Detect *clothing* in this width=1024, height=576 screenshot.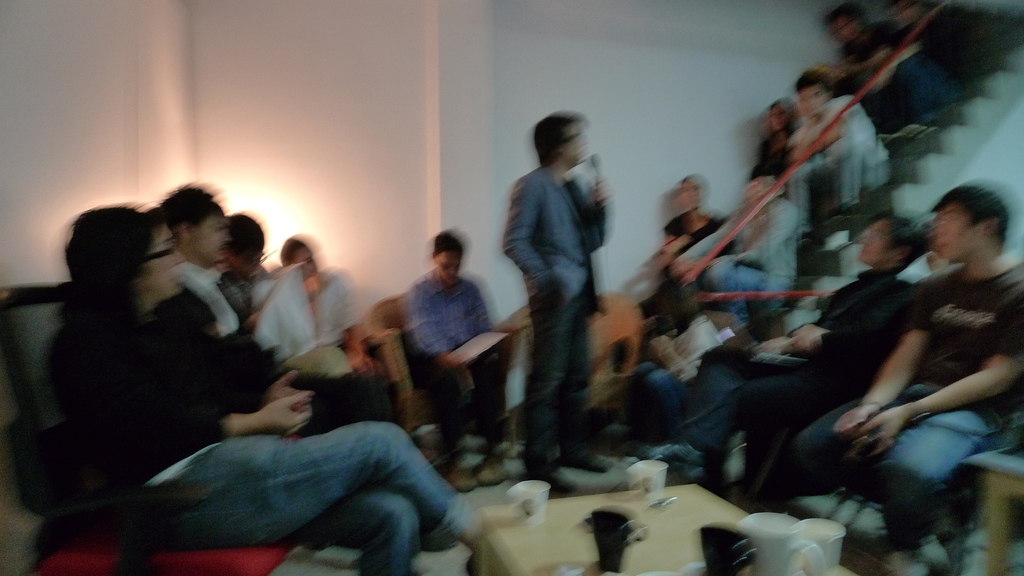
Detection: bbox=[669, 214, 741, 323].
